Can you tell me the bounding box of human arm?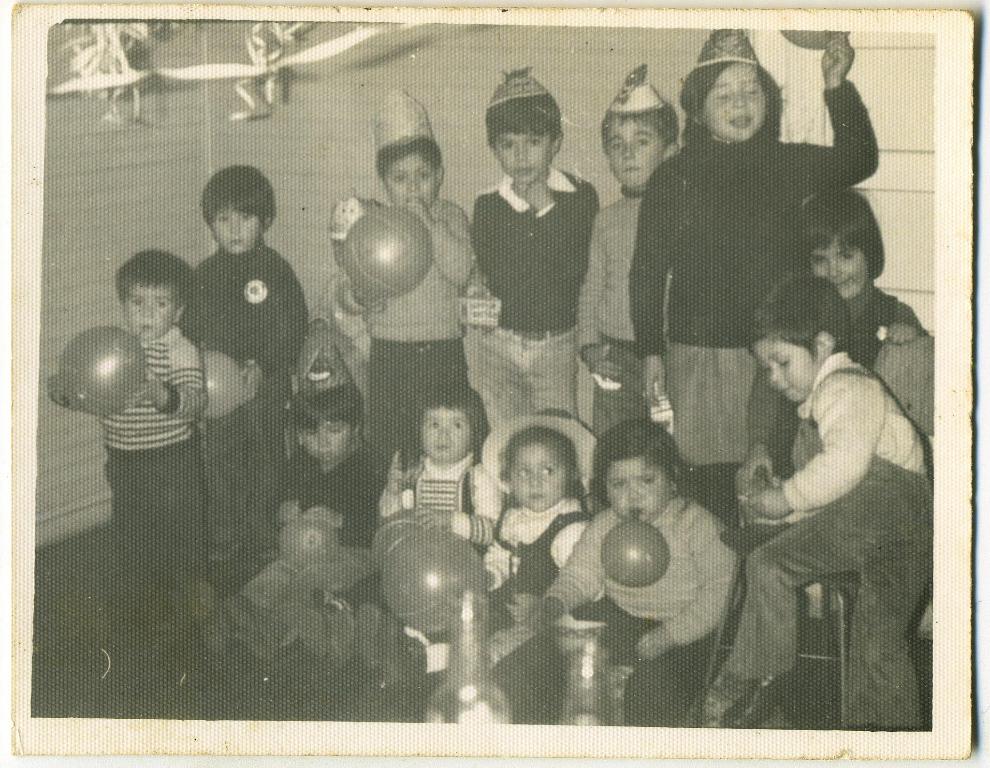
(x1=879, y1=299, x2=928, y2=343).
